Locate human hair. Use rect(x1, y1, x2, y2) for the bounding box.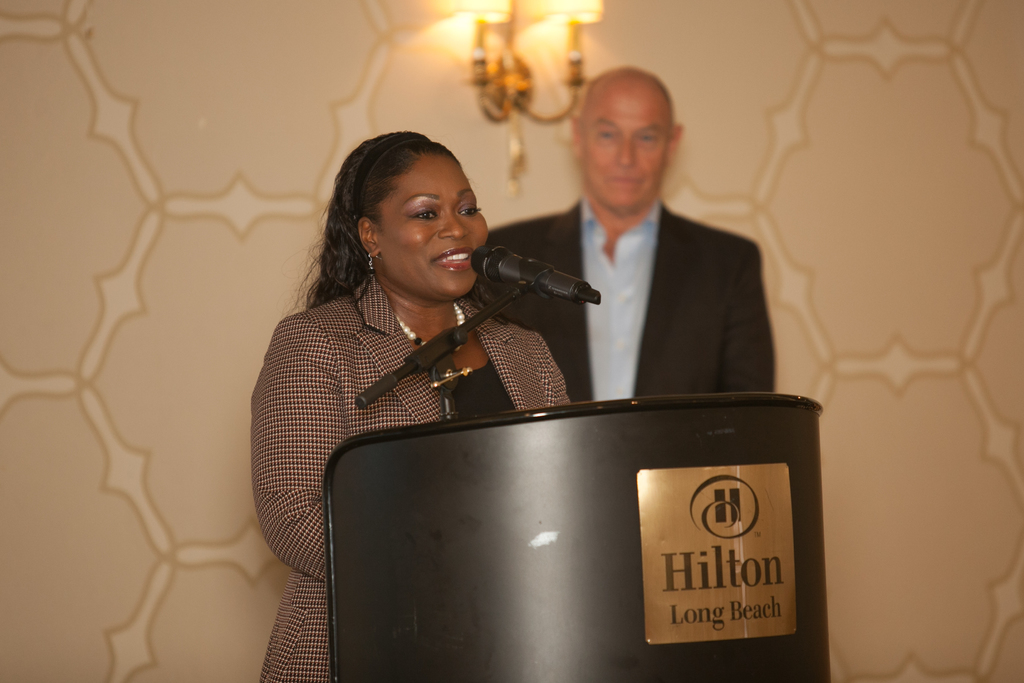
rect(291, 135, 458, 309).
